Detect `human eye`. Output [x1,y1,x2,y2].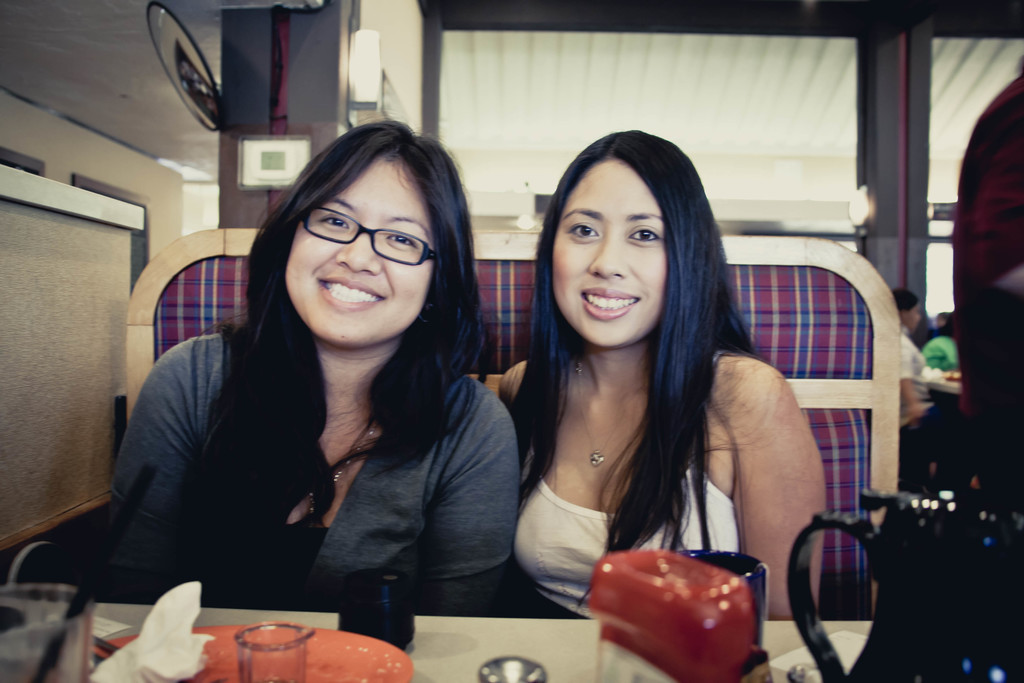
[316,208,349,231].
